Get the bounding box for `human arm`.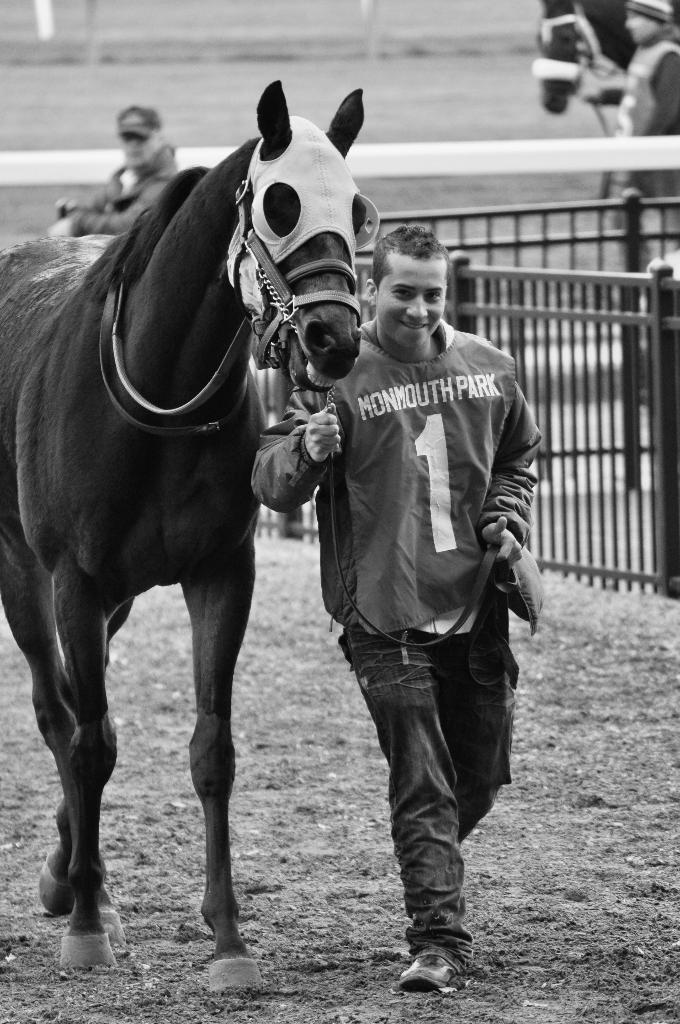
bbox=(262, 392, 333, 510).
